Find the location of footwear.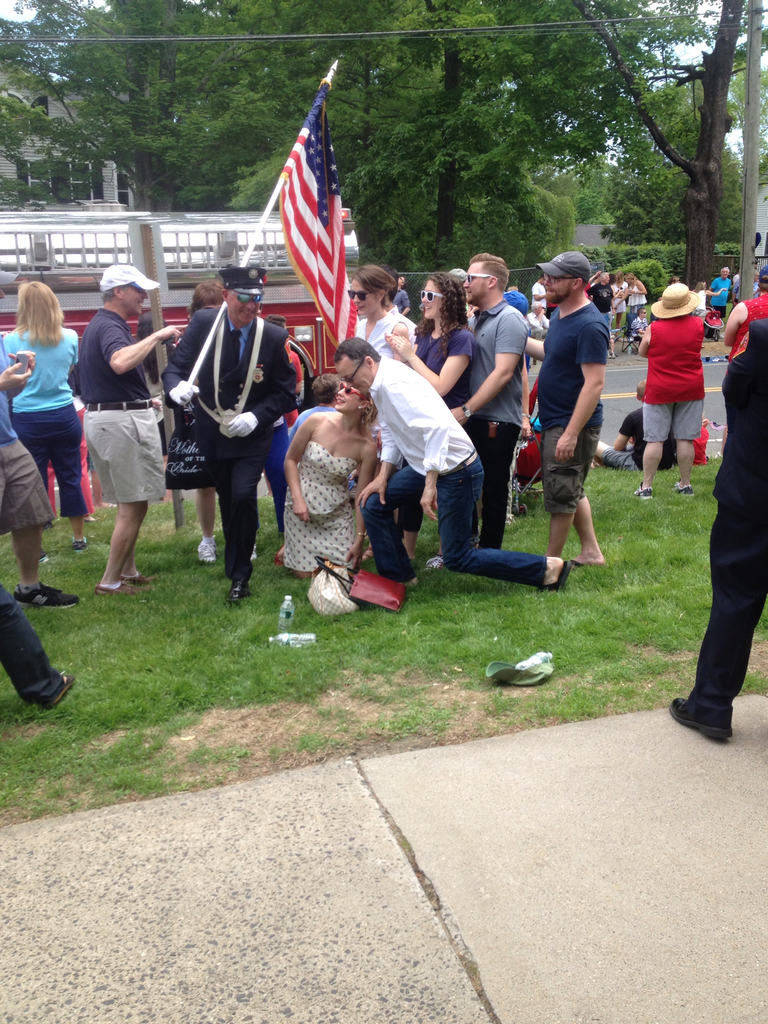
Location: [38, 668, 79, 712].
